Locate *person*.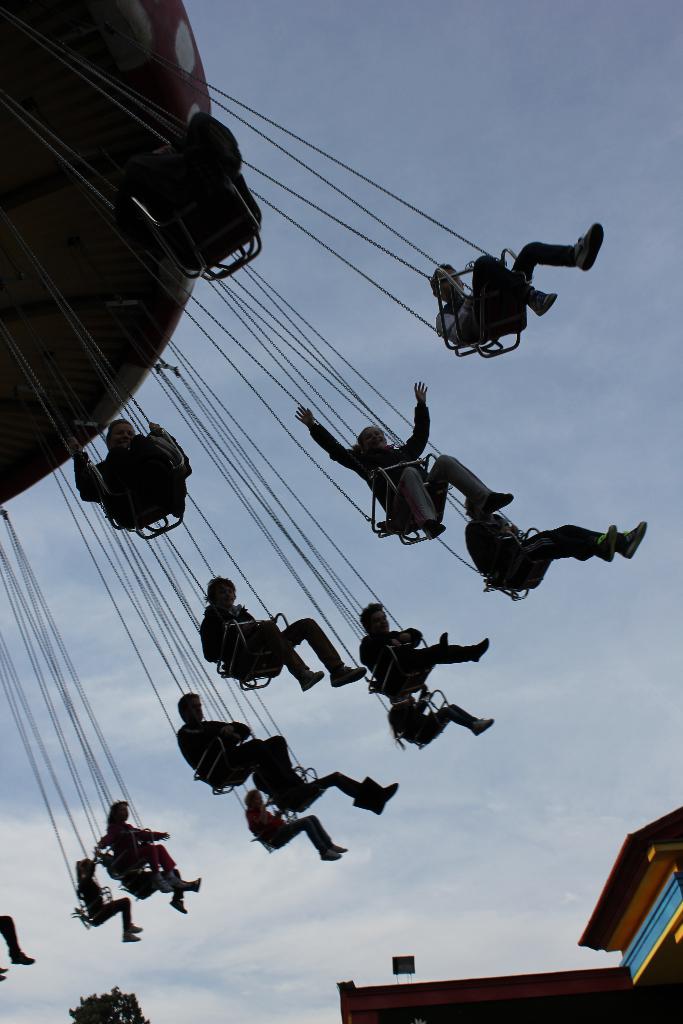
Bounding box: 292 380 518 543.
